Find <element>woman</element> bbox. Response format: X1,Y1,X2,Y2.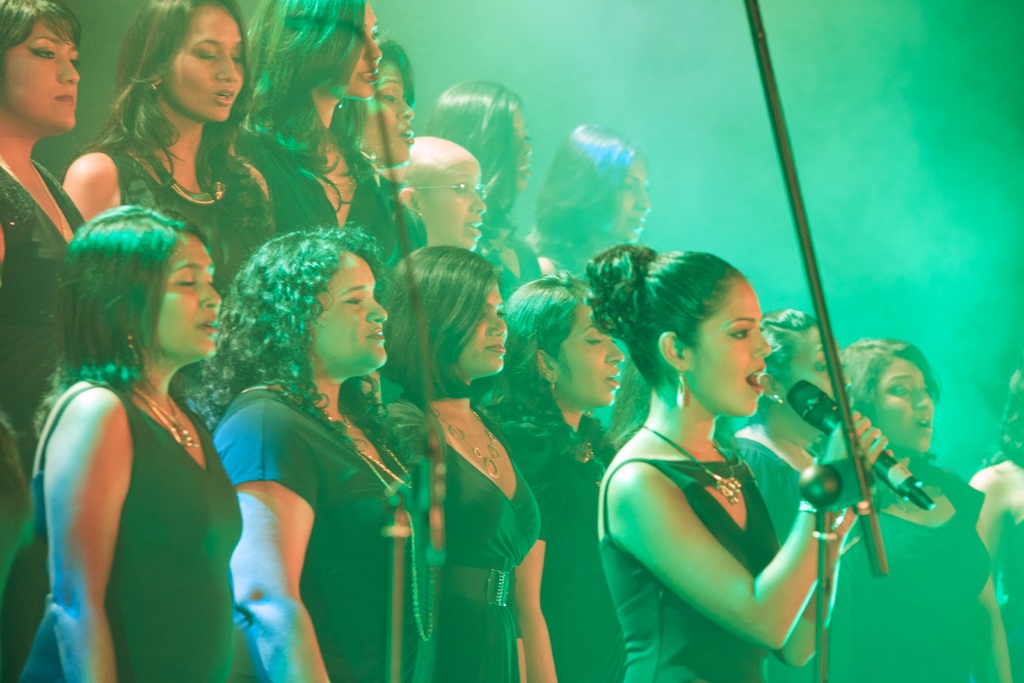
840,331,1018,682.
